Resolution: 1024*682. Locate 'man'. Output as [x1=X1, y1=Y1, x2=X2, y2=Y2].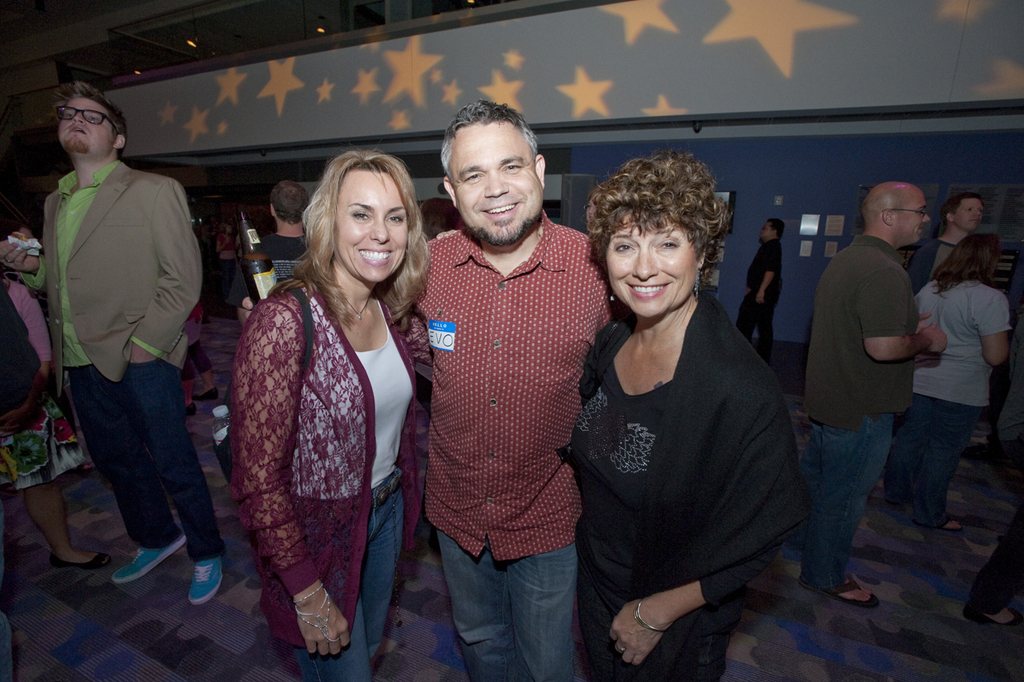
[x1=238, y1=98, x2=622, y2=681].
